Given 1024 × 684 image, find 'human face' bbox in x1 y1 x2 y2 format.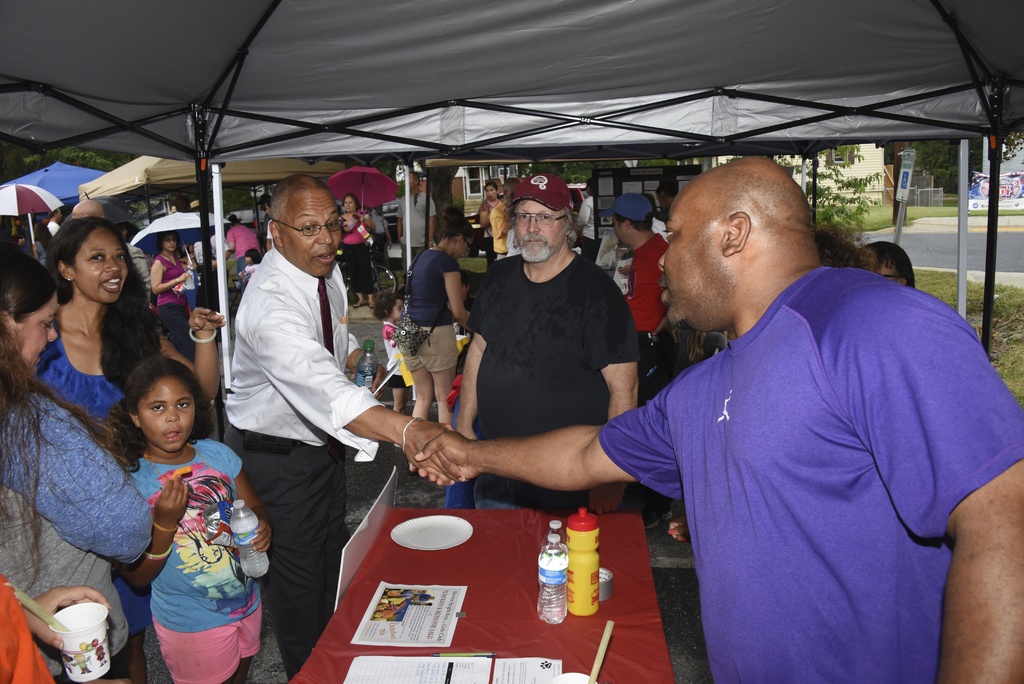
15 294 63 373.
